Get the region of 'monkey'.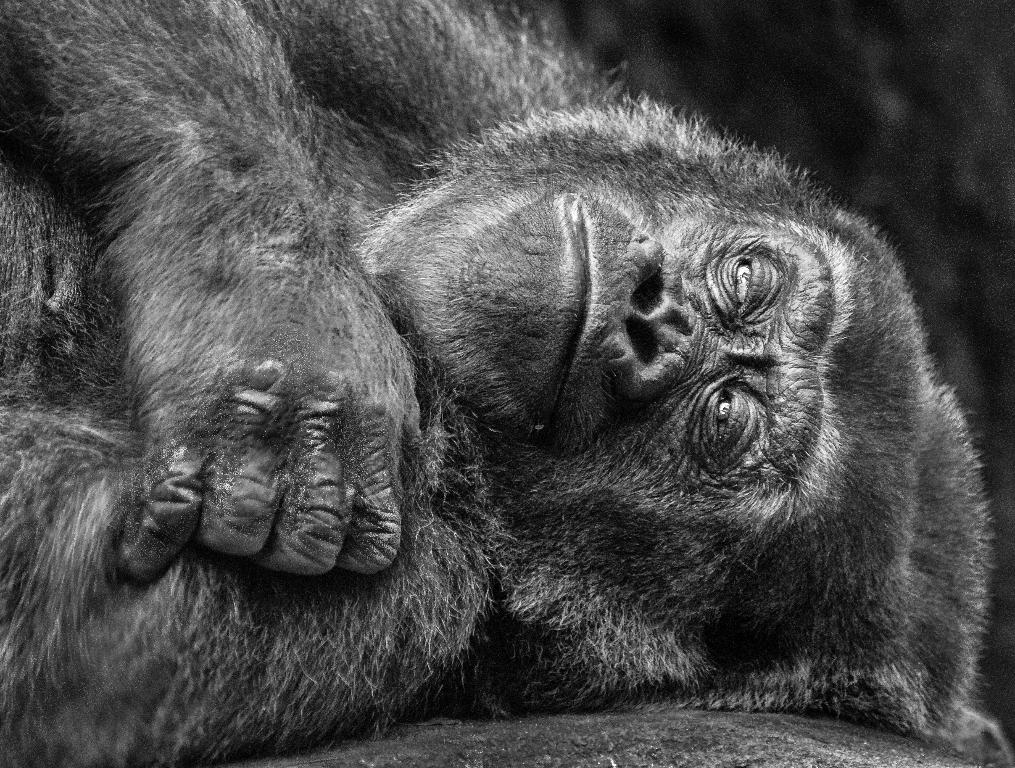
bbox=[0, 0, 992, 767].
